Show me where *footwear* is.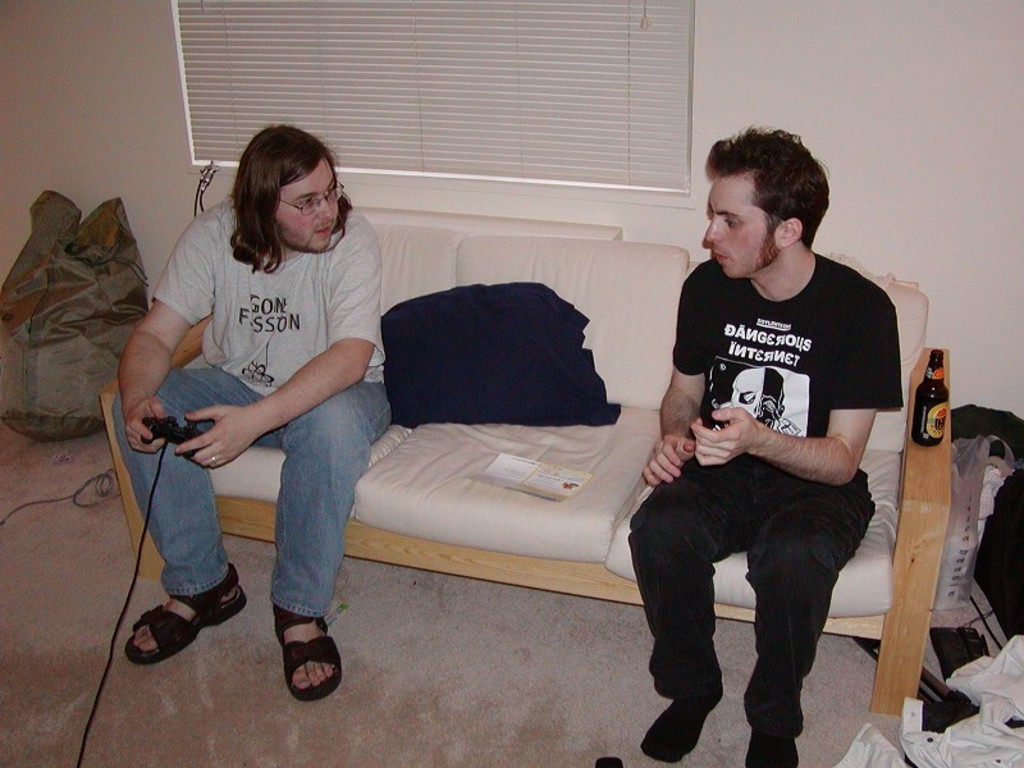
*footwear* is at left=269, top=596, right=353, bottom=705.
